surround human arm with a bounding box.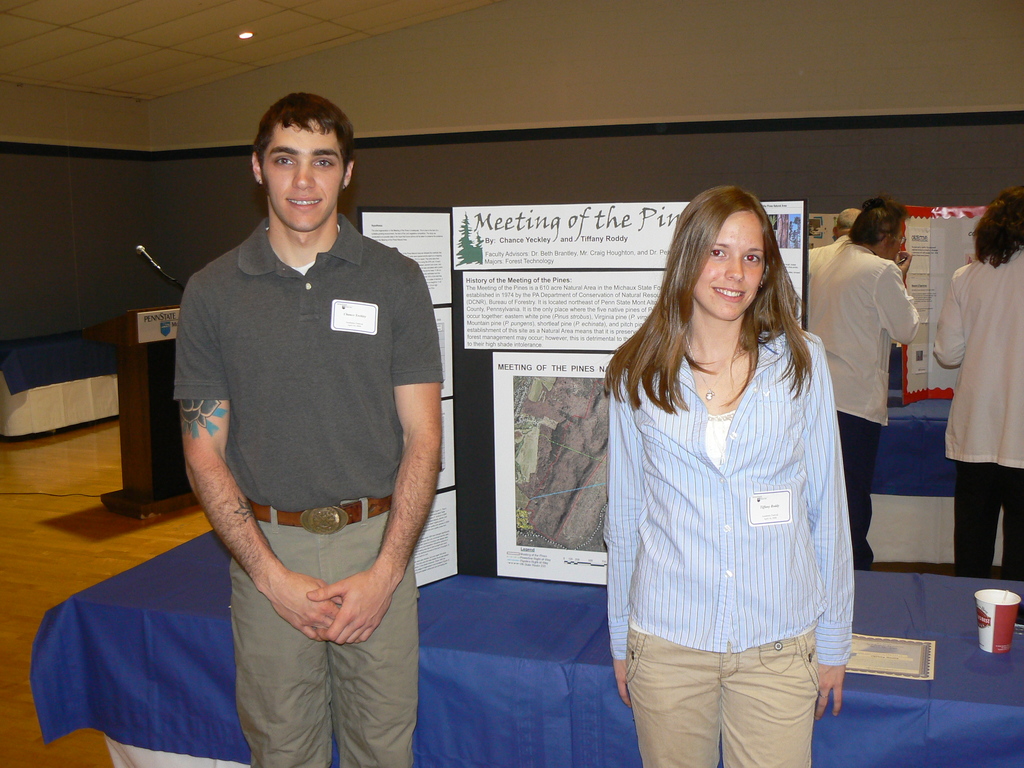
region(603, 362, 646, 703).
